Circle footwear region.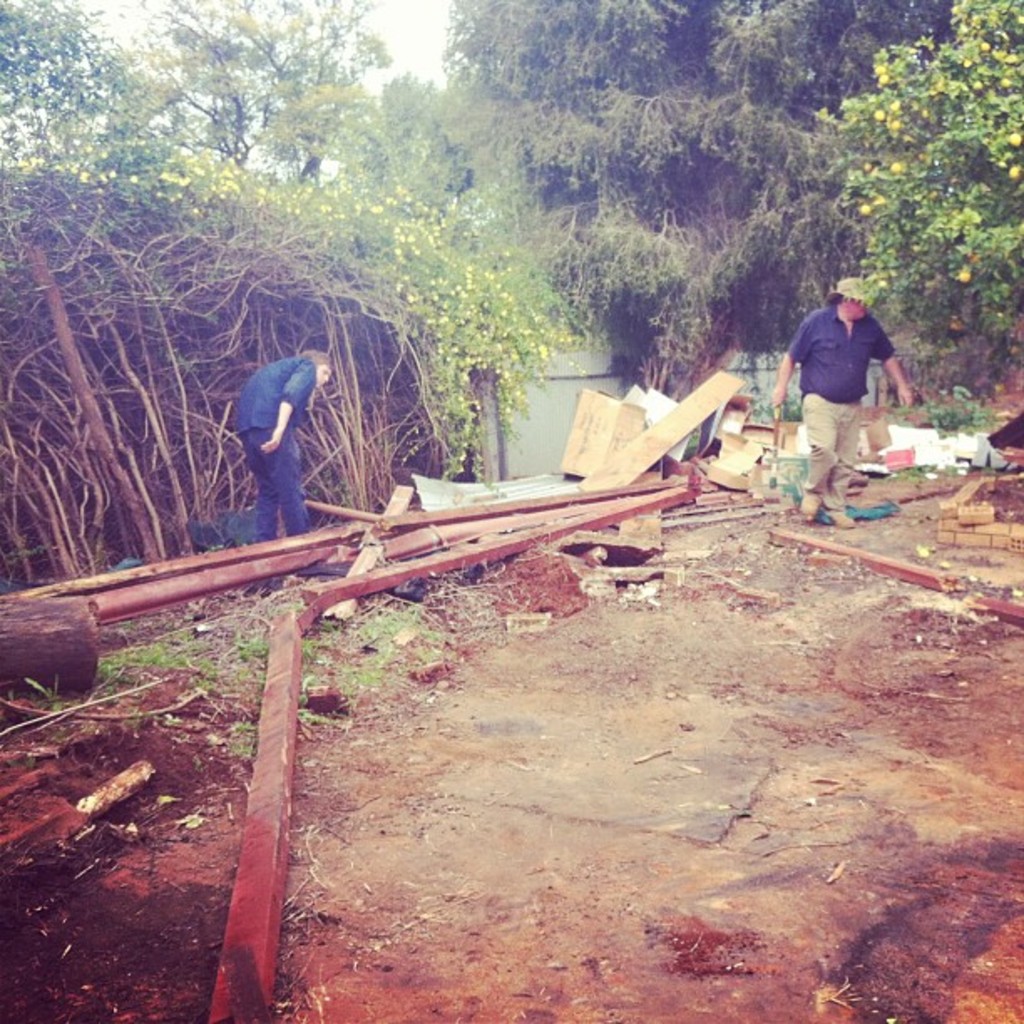
Region: box(800, 500, 815, 515).
